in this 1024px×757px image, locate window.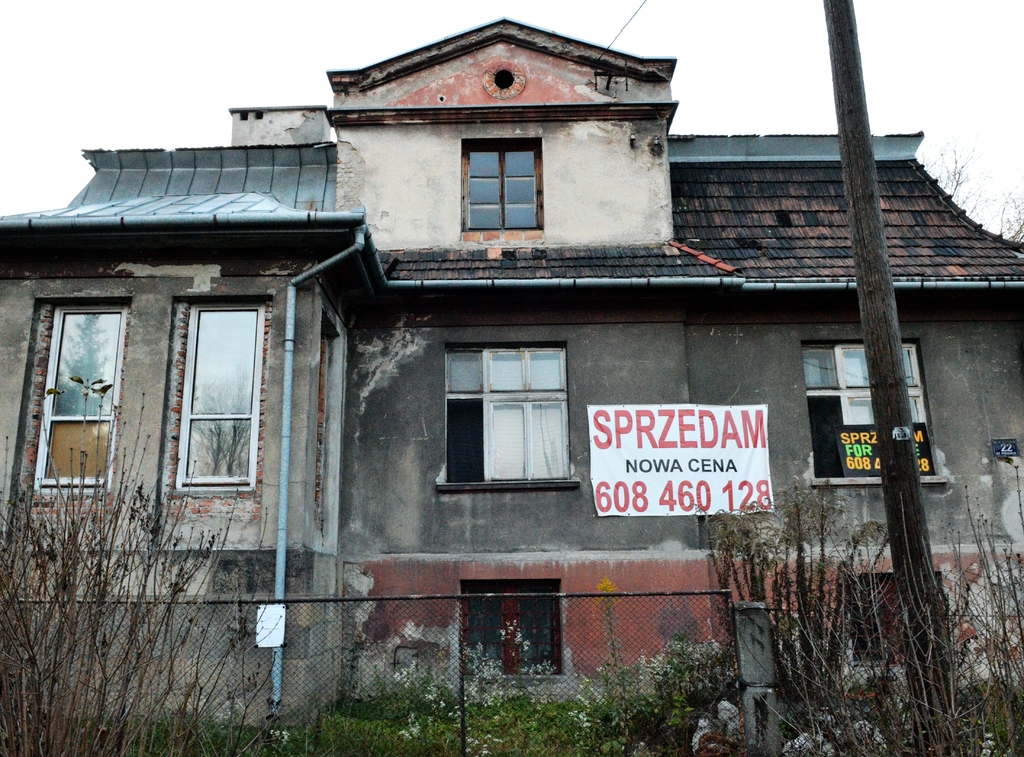
Bounding box: Rect(252, 107, 267, 118).
